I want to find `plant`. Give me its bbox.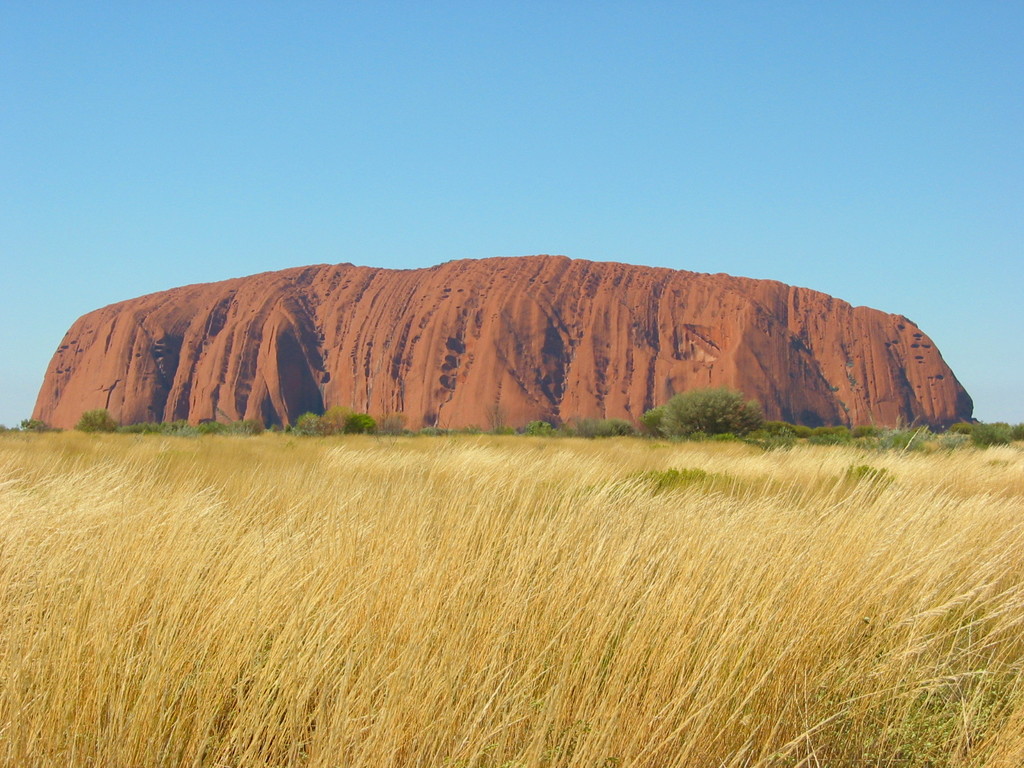
<region>851, 426, 887, 436</region>.
